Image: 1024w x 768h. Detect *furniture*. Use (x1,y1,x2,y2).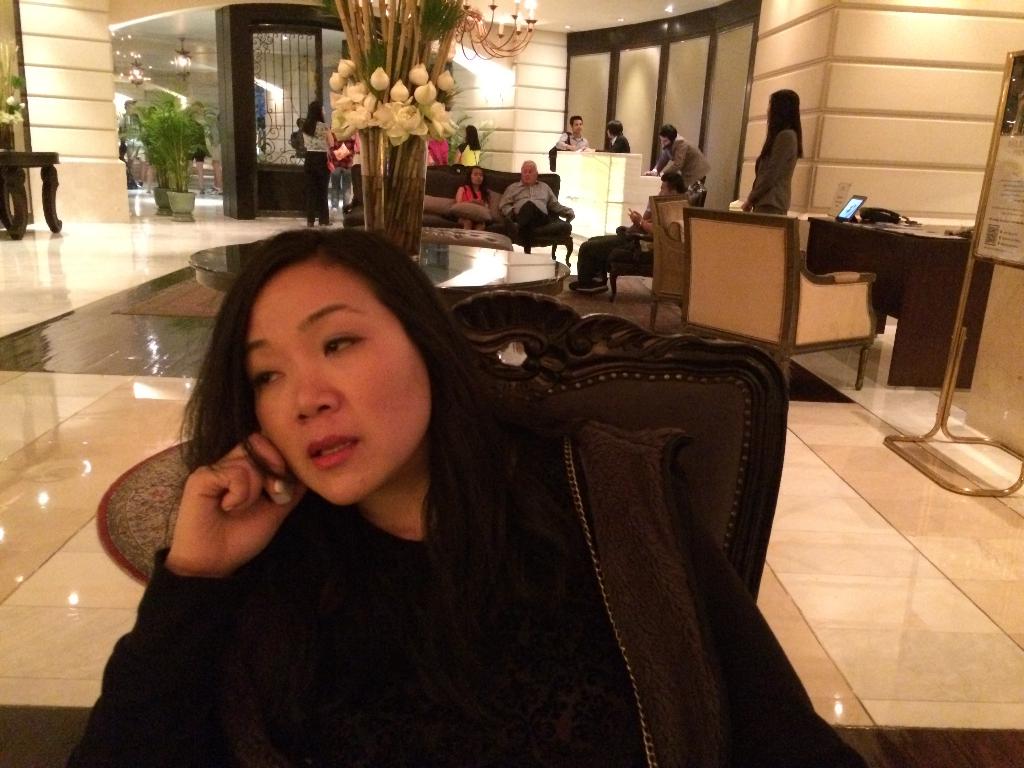
(806,216,996,392).
